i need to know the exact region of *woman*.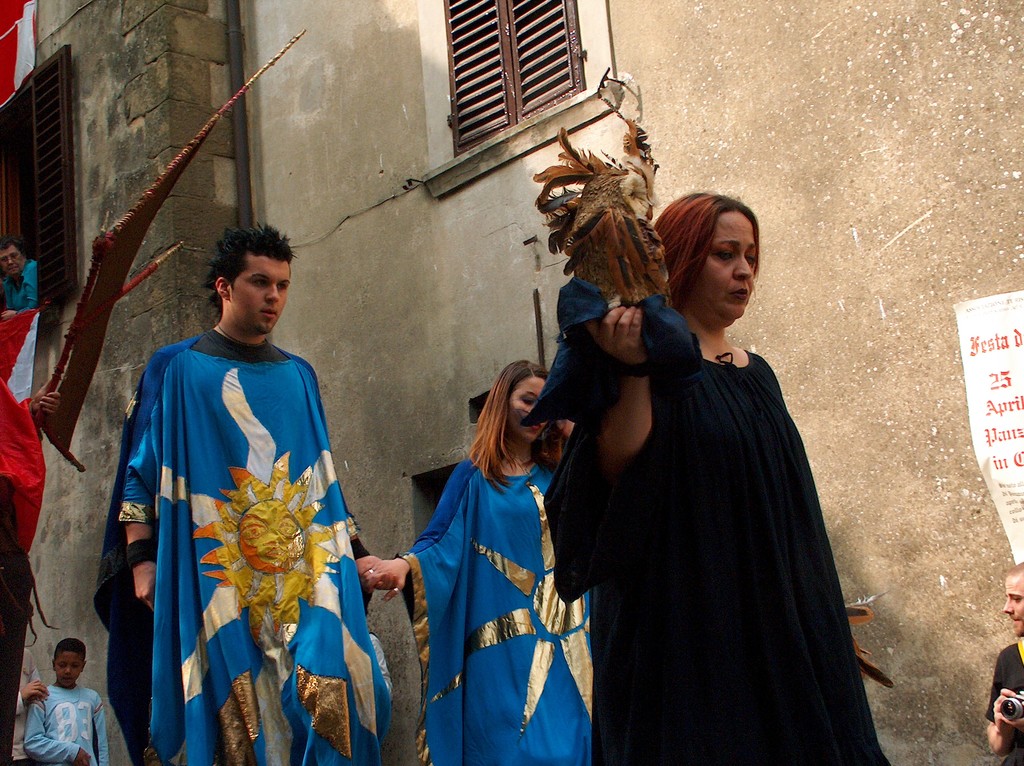
Region: locate(0, 232, 40, 319).
